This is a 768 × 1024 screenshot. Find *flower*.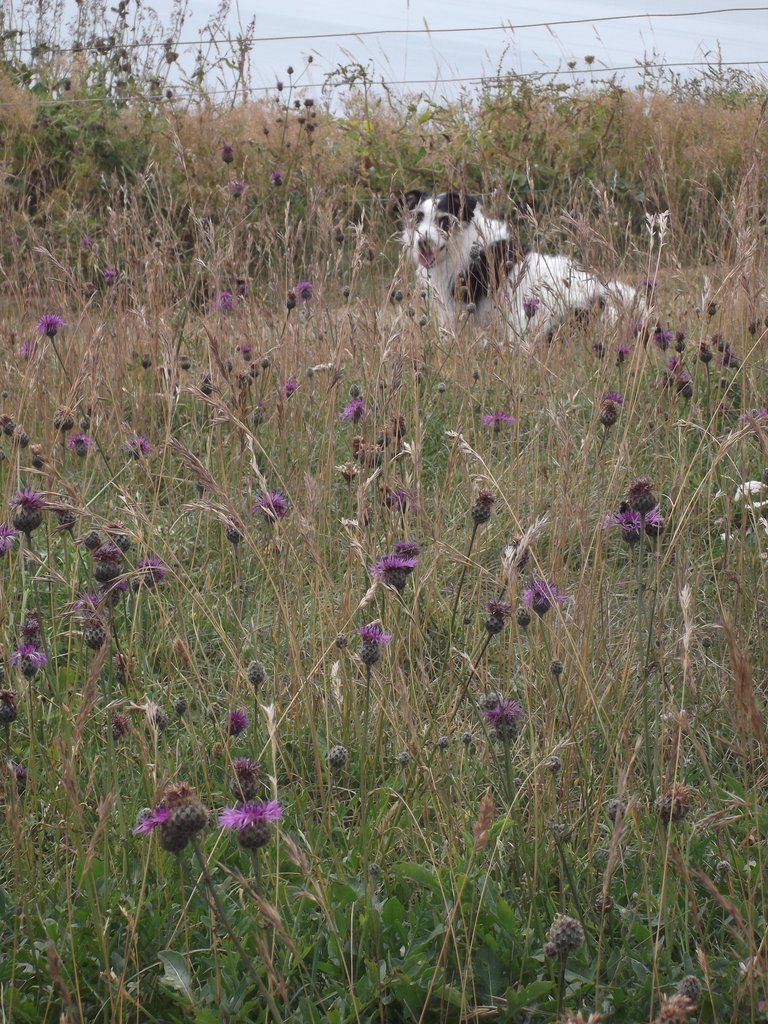
Bounding box: x1=472, y1=491, x2=494, y2=521.
